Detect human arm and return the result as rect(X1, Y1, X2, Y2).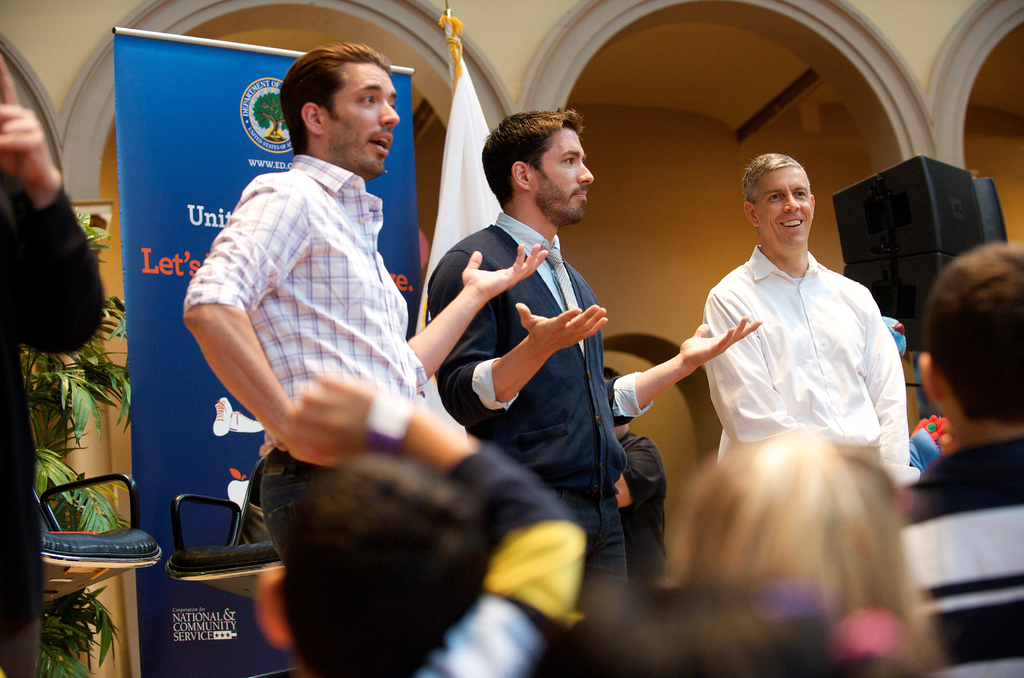
rect(400, 243, 547, 390).
